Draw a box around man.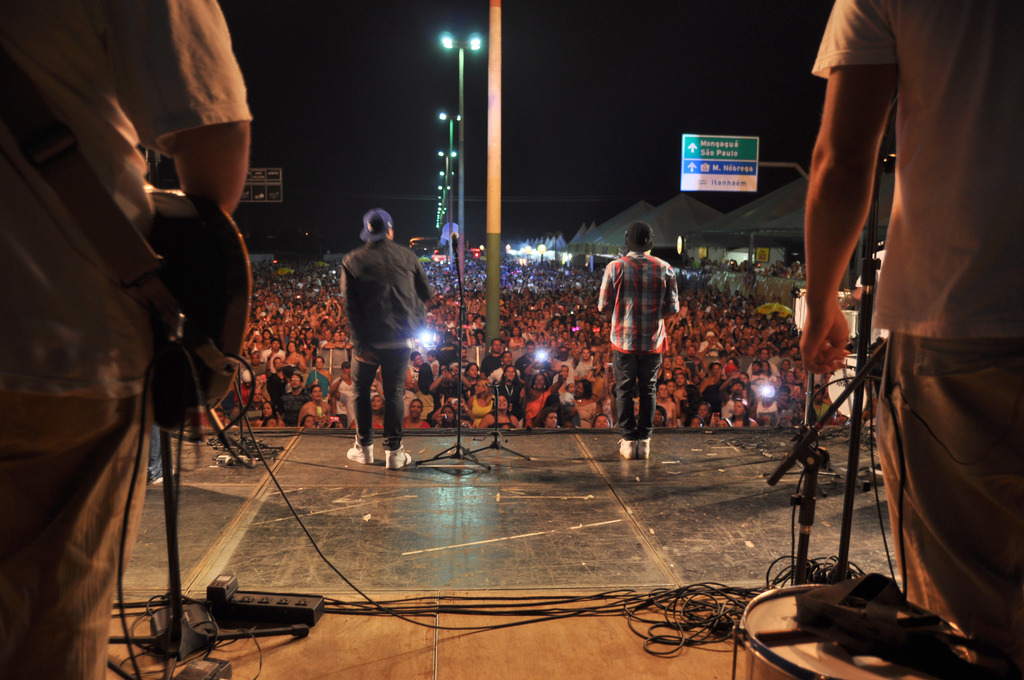
{"left": 521, "top": 340, "right": 540, "bottom": 376}.
